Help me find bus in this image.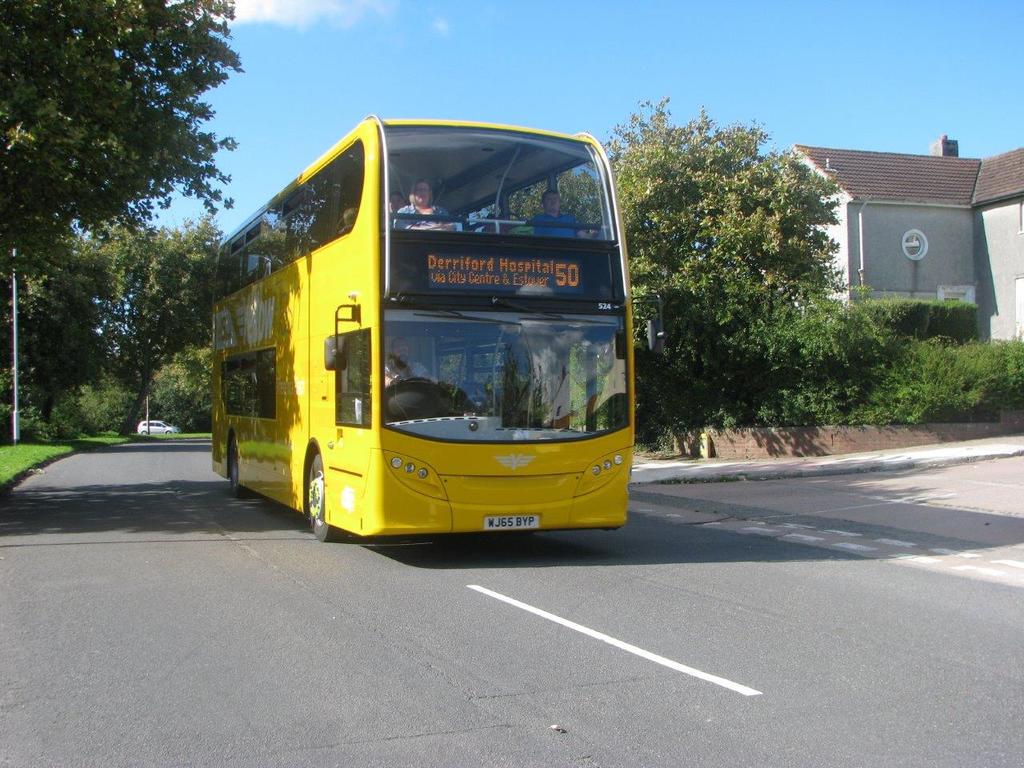
Found it: locate(206, 114, 670, 544).
